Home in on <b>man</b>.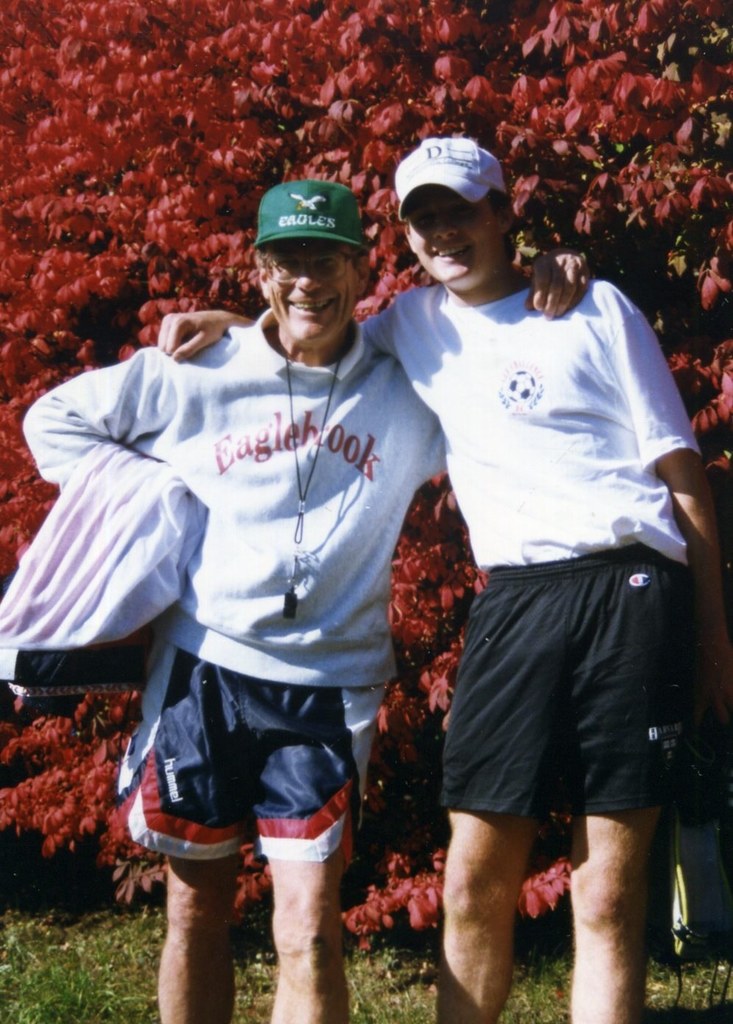
Homed in at (left=158, top=138, right=732, bottom=1023).
